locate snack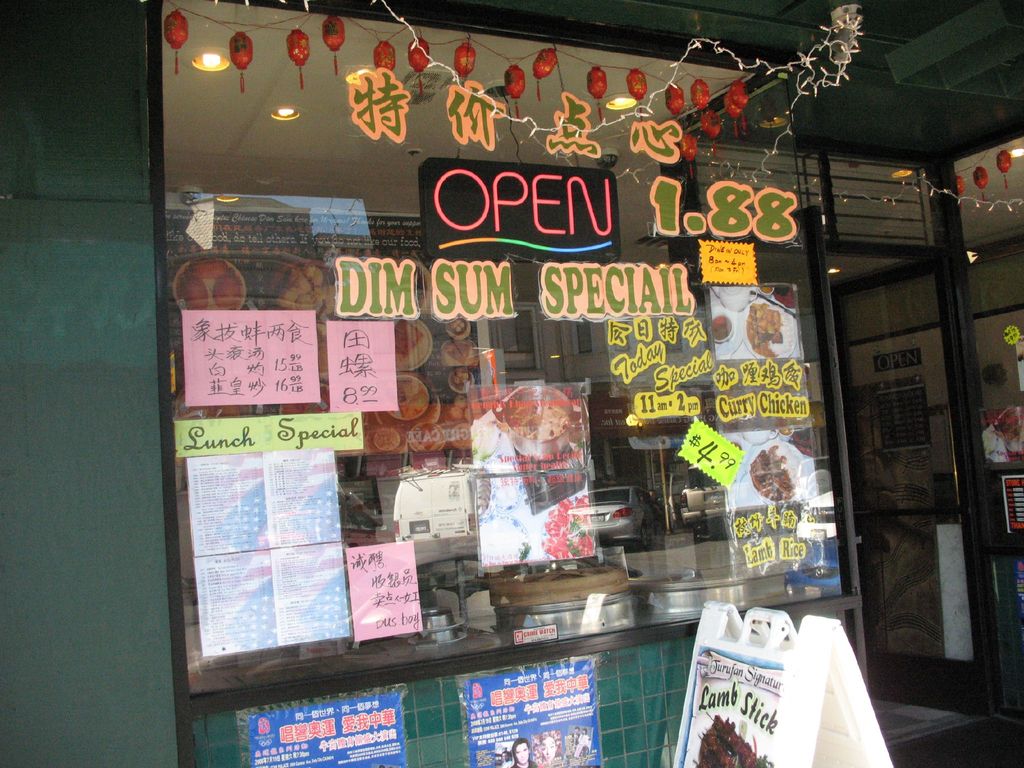
rect(748, 301, 791, 355)
